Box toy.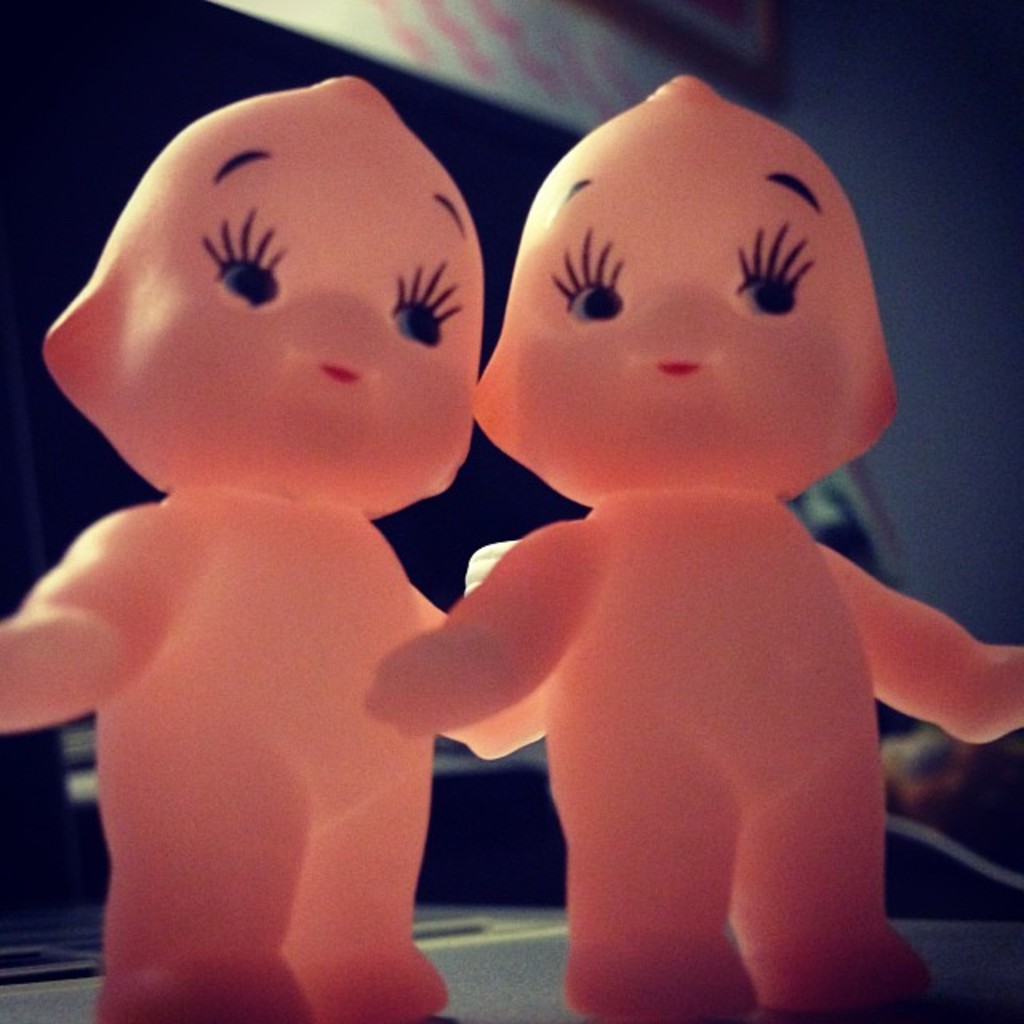
region(19, 61, 563, 987).
